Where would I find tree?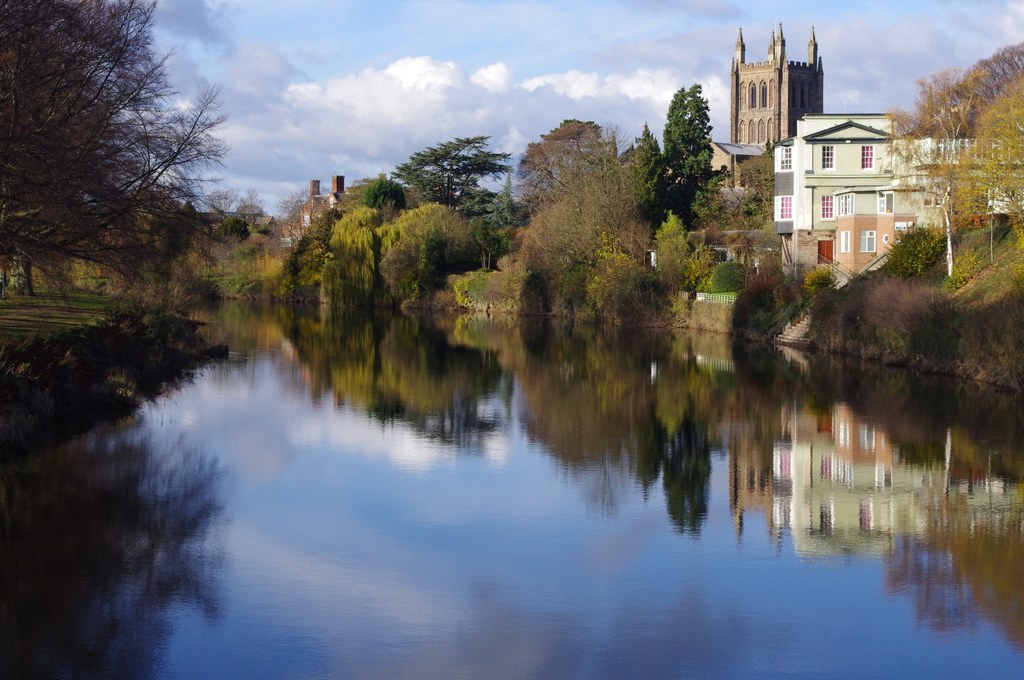
At (x1=0, y1=0, x2=229, y2=303).
